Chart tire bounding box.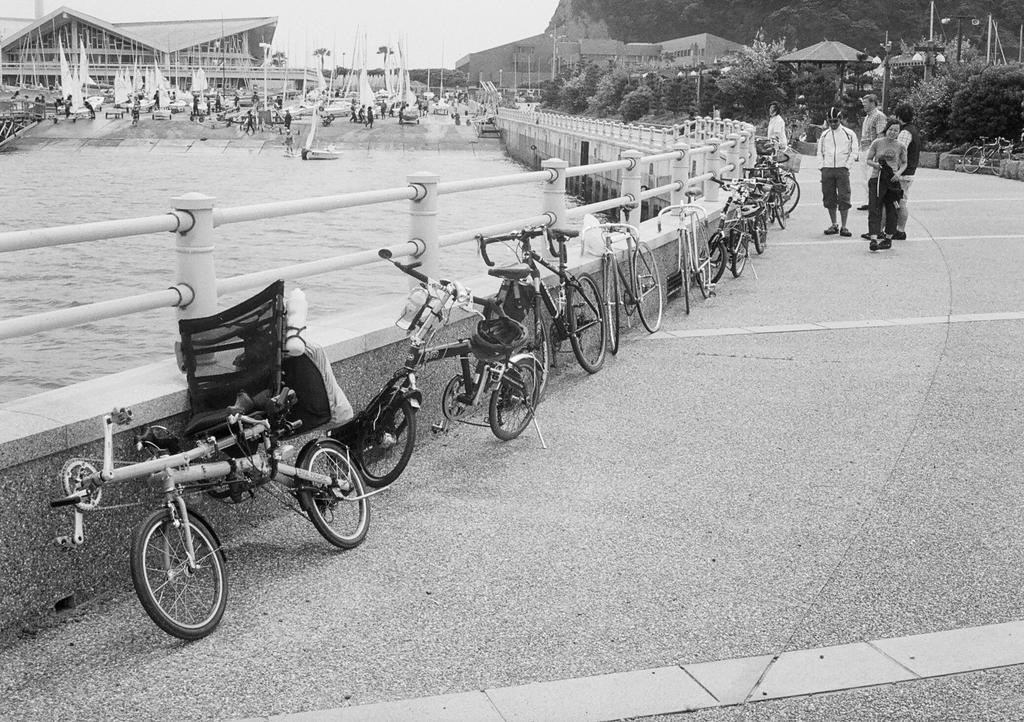
Charted: detection(130, 507, 230, 637).
